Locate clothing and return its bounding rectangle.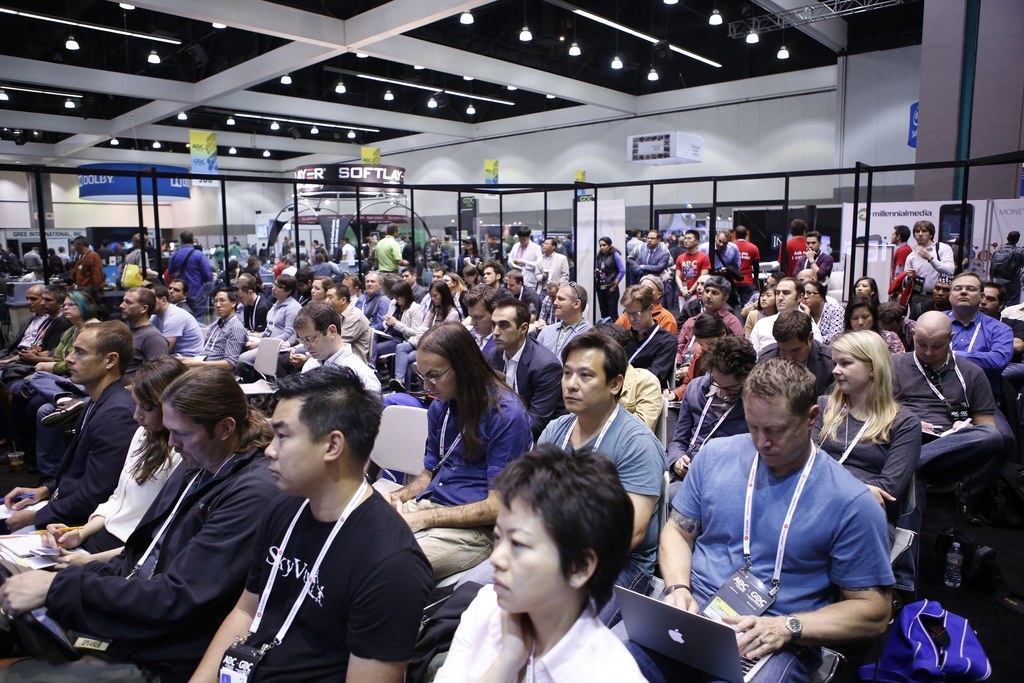
(541, 296, 559, 321).
